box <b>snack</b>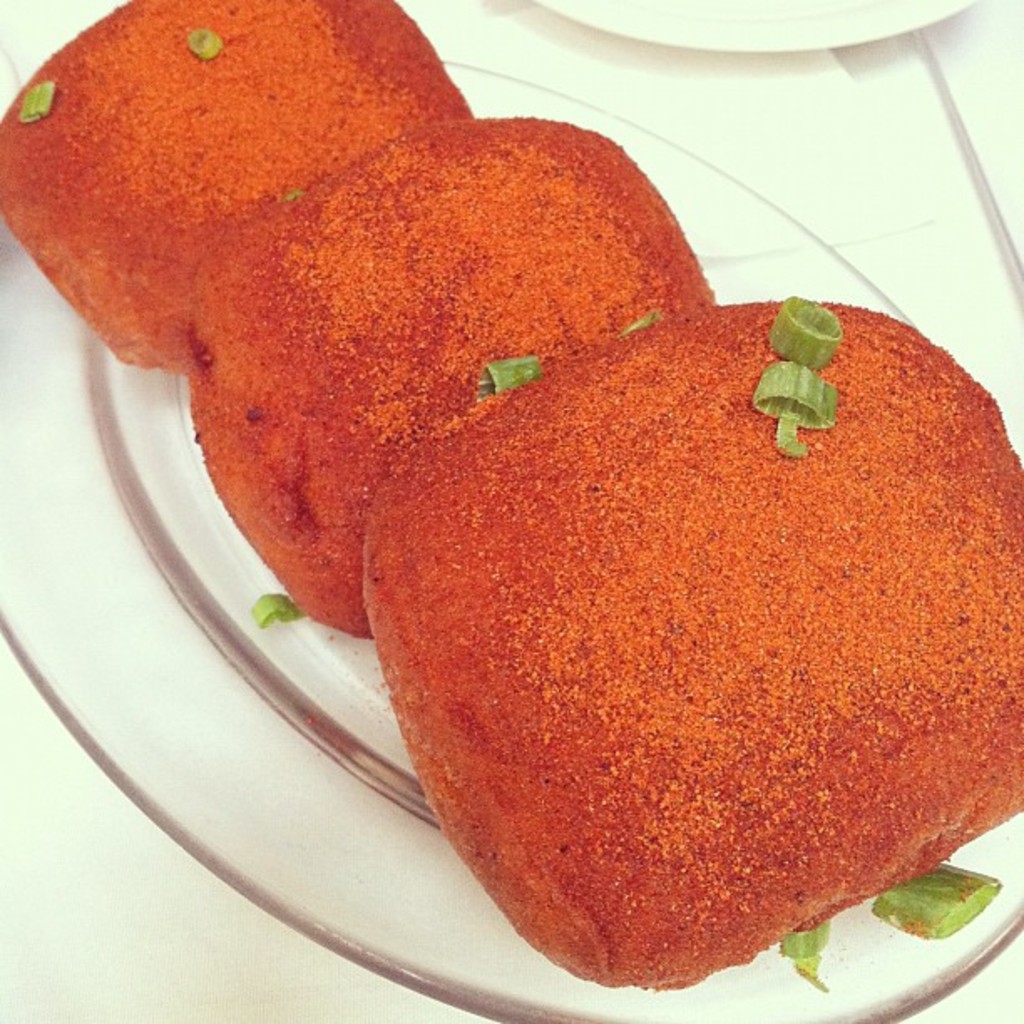
<box>0,2,470,385</box>
